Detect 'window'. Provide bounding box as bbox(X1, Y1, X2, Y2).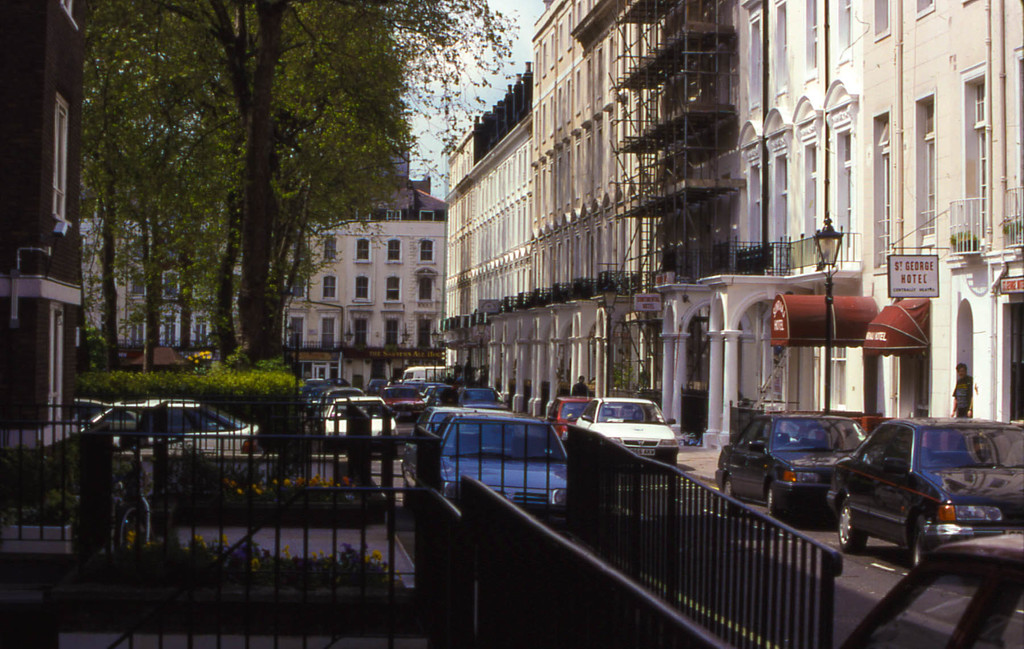
bbox(320, 310, 335, 346).
